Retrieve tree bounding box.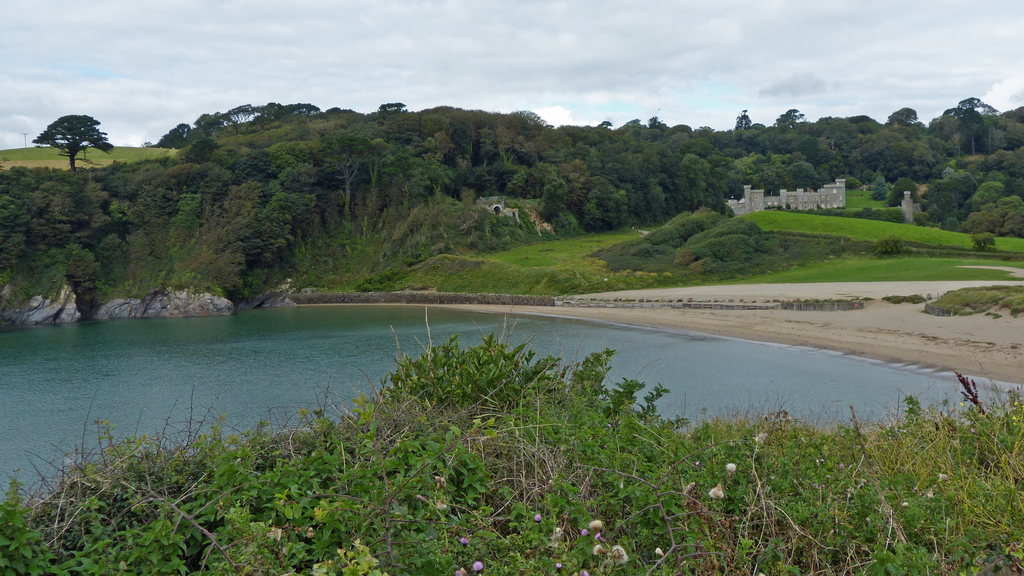
Bounding box: l=196, t=108, r=224, b=126.
